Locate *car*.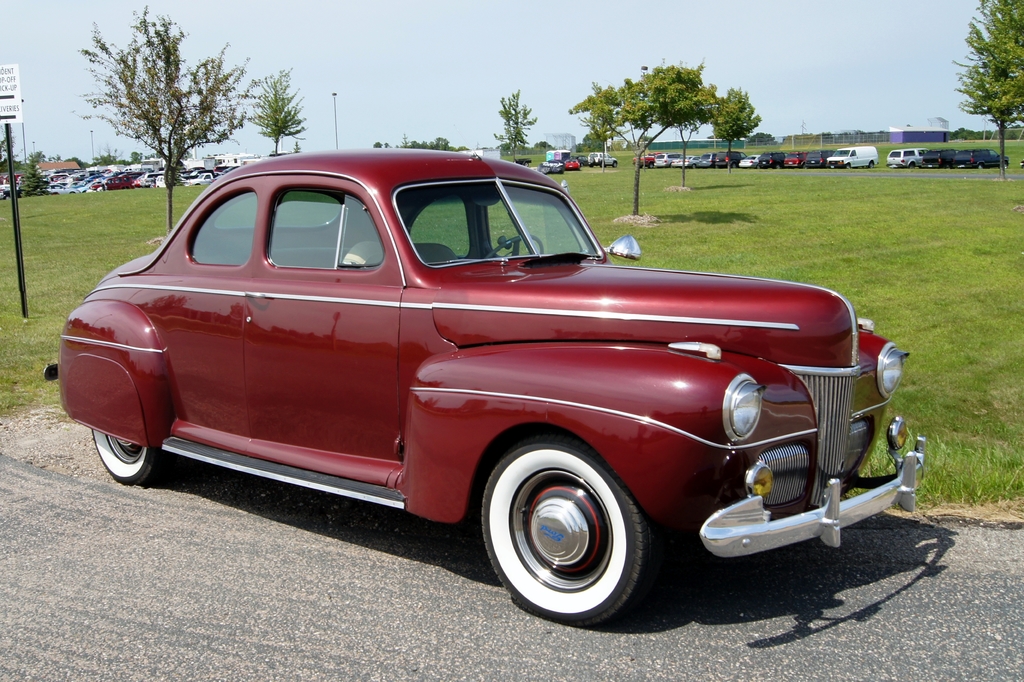
Bounding box: [563,158,579,170].
